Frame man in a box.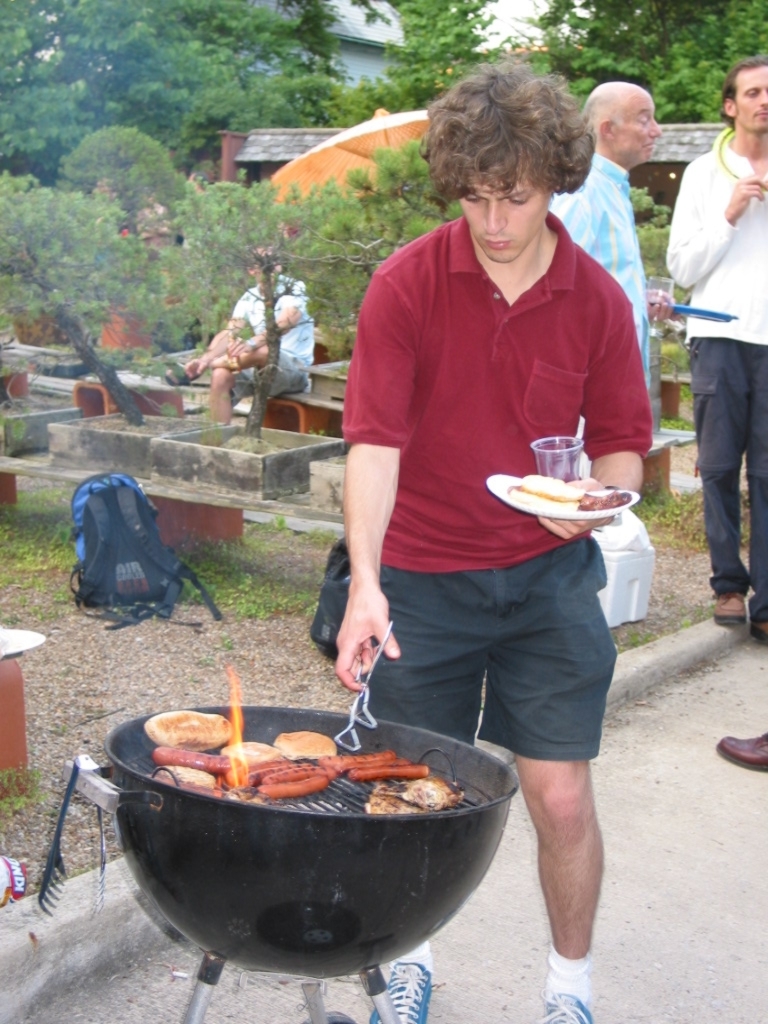
pyautogui.locateOnScreen(167, 246, 317, 421).
